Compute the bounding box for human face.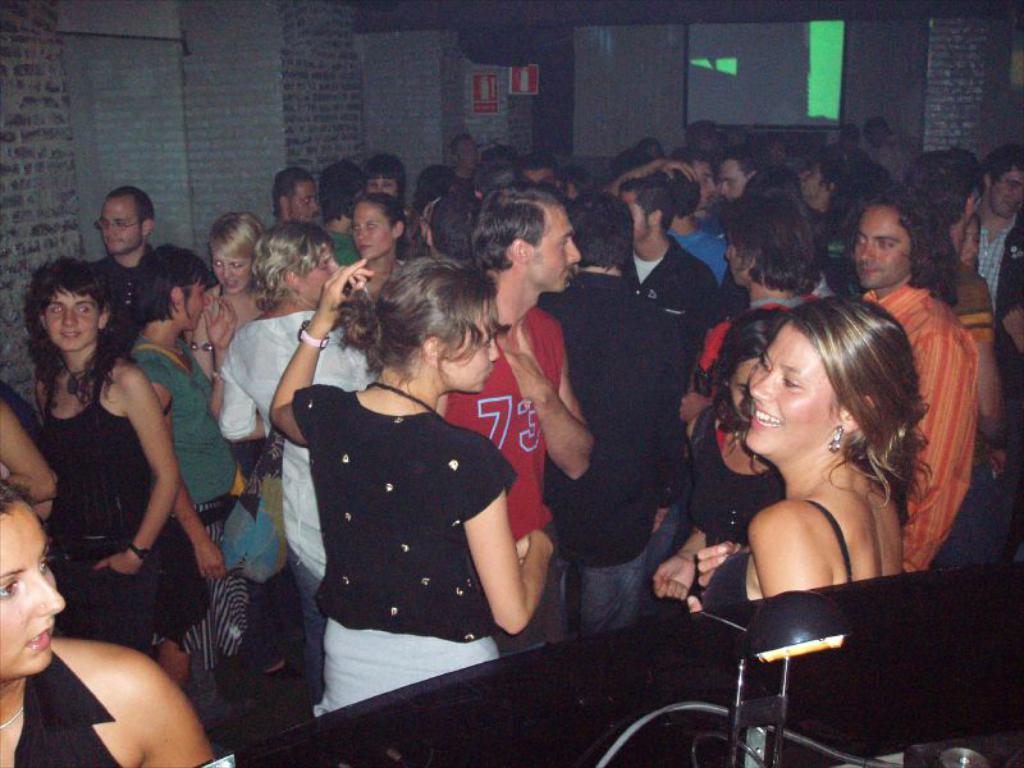
region(797, 161, 819, 200).
